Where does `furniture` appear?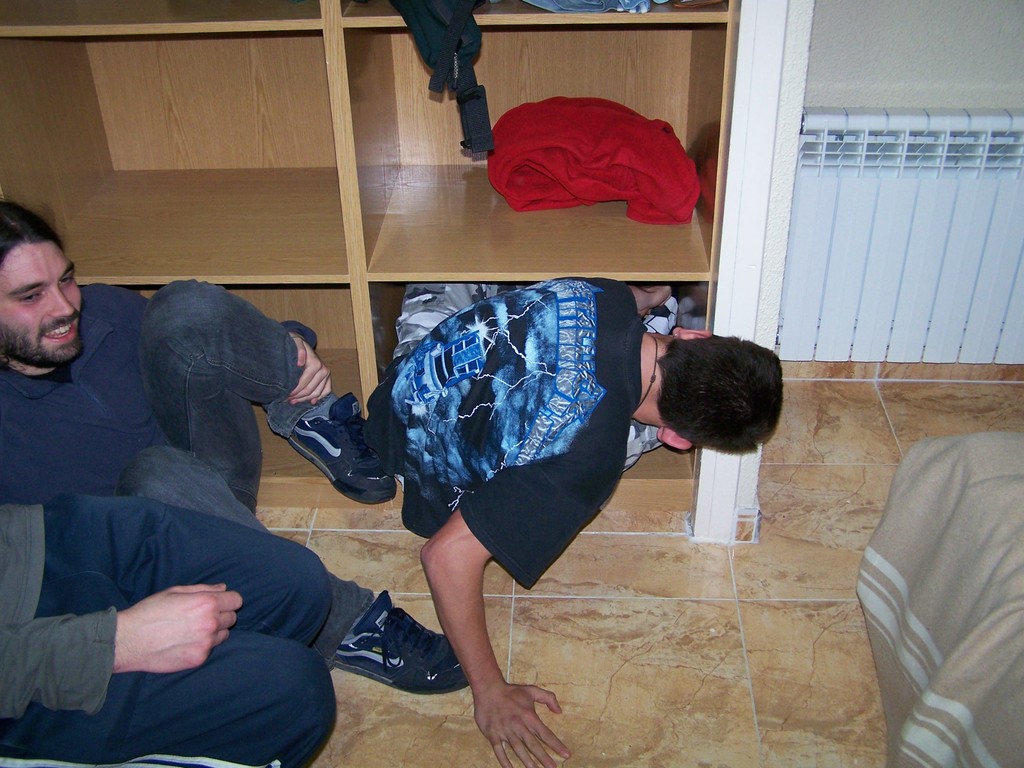
Appears at bbox=[857, 431, 1023, 767].
